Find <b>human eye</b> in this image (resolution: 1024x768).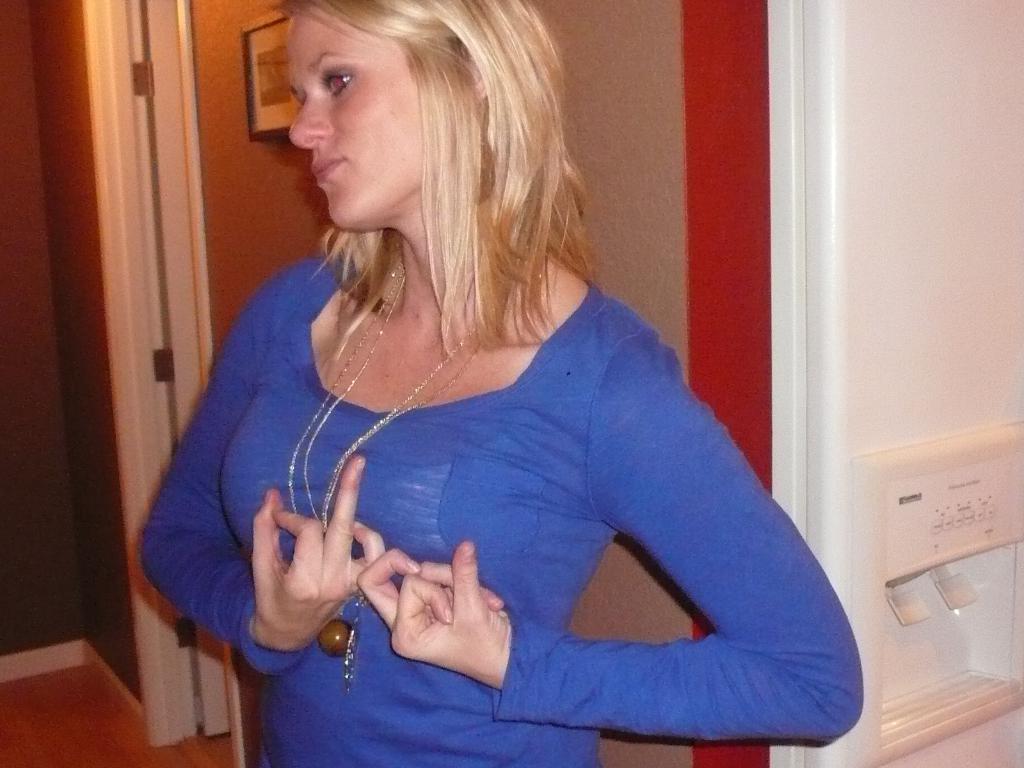
<region>324, 68, 357, 98</region>.
